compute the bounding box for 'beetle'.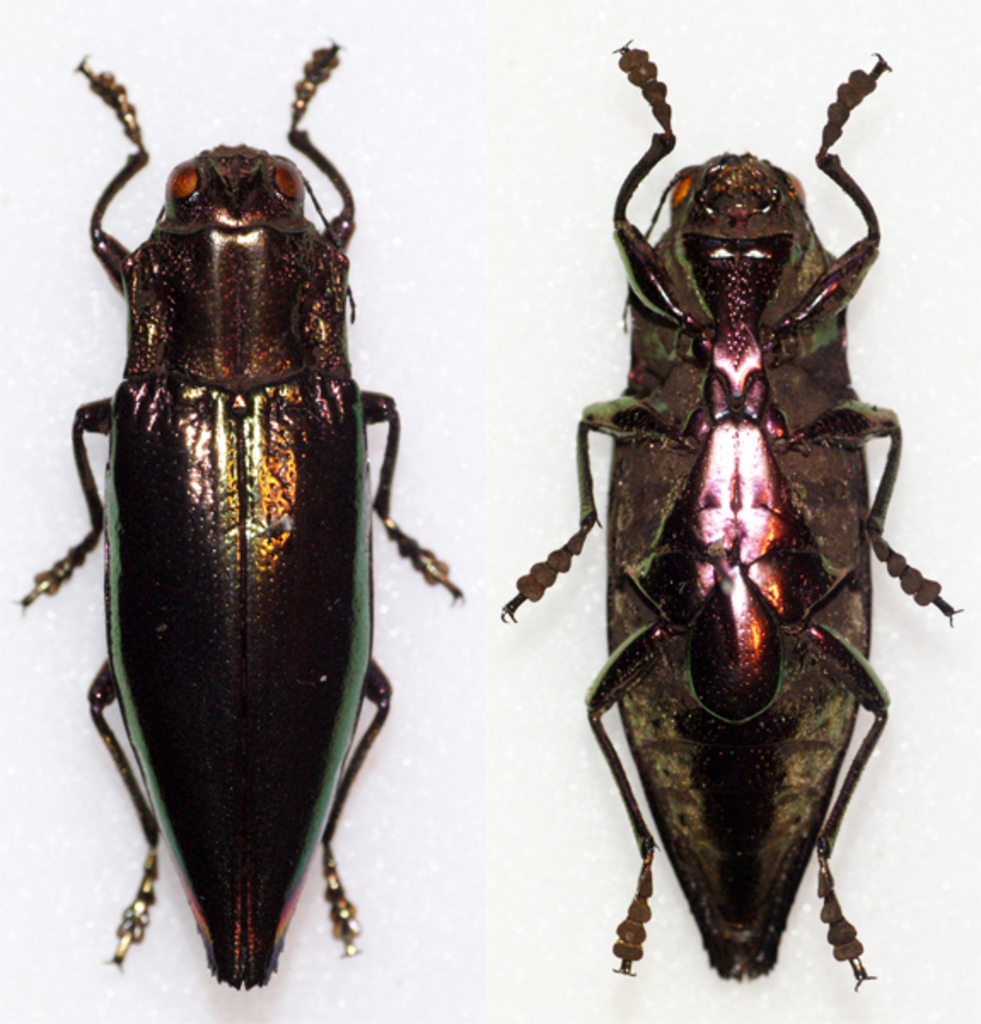
x1=29, y1=27, x2=452, y2=1023.
